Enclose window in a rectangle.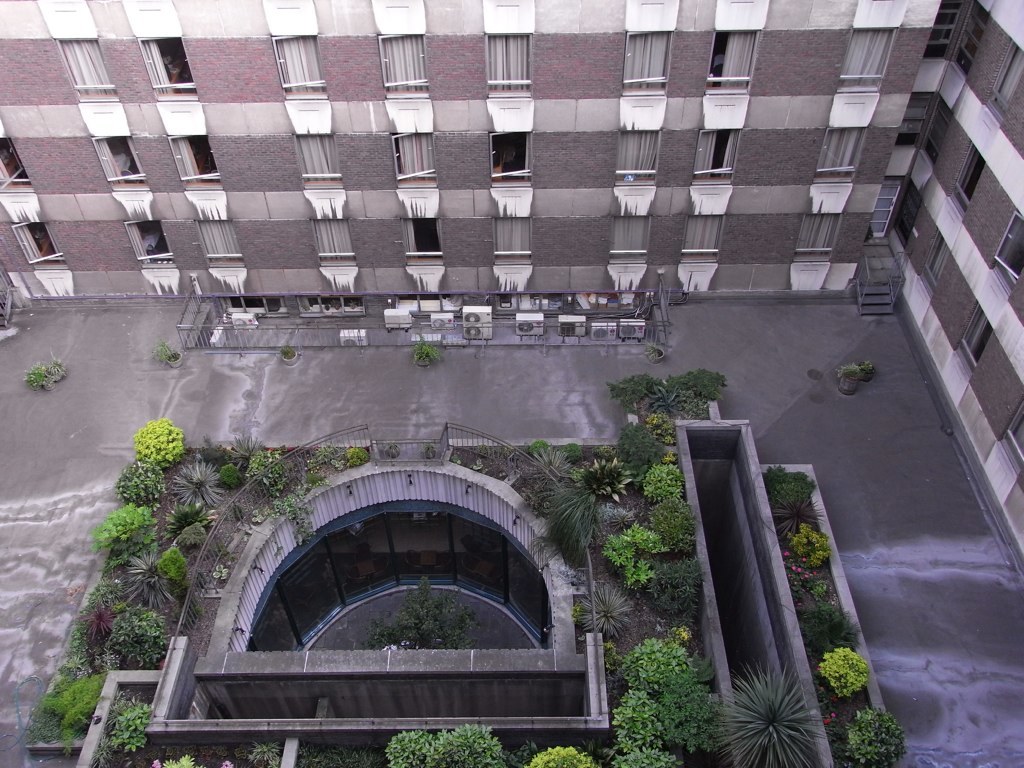
BBox(619, 134, 654, 176).
